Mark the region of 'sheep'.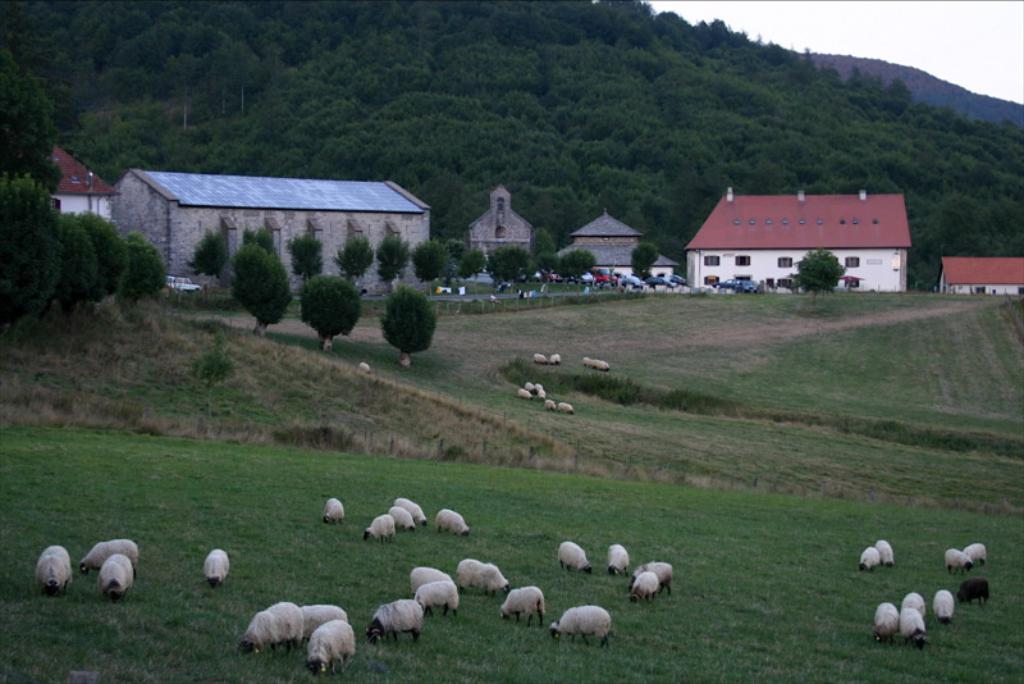
Region: (79,538,137,576).
